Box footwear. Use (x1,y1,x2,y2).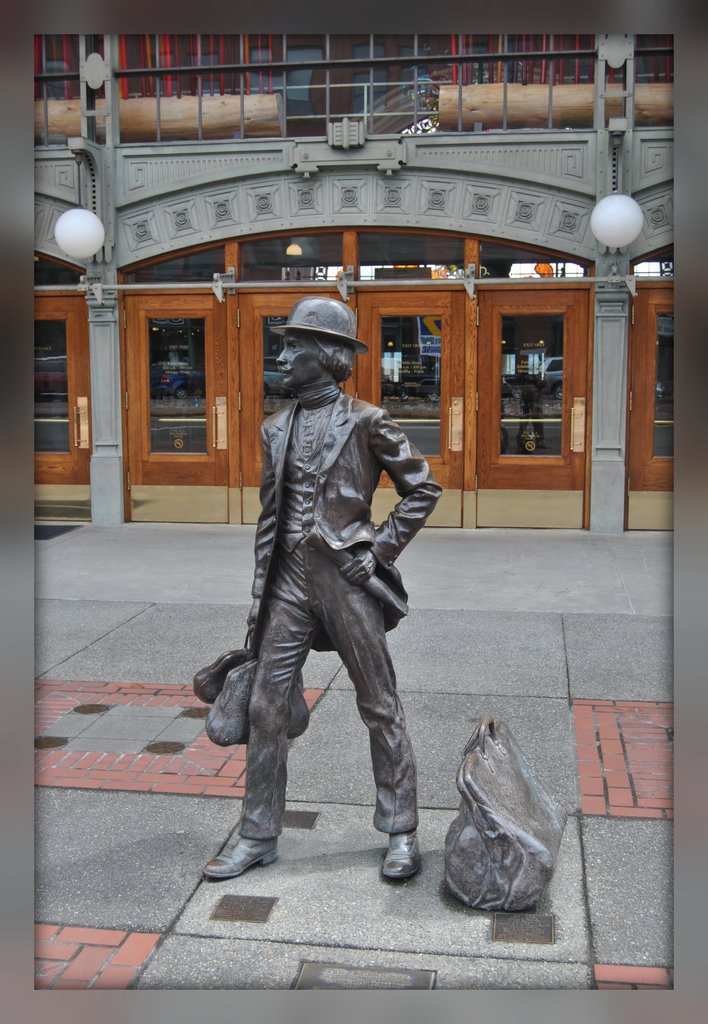
(201,831,280,881).
